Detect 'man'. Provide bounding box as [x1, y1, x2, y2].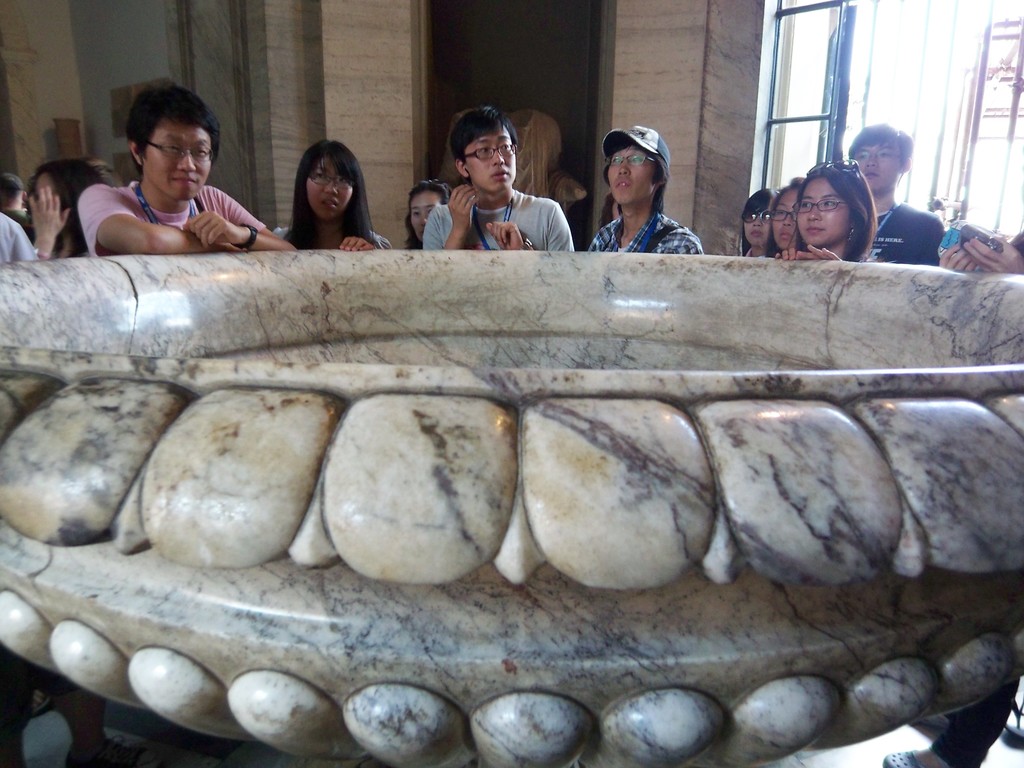
[420, 108, 575, 253].
